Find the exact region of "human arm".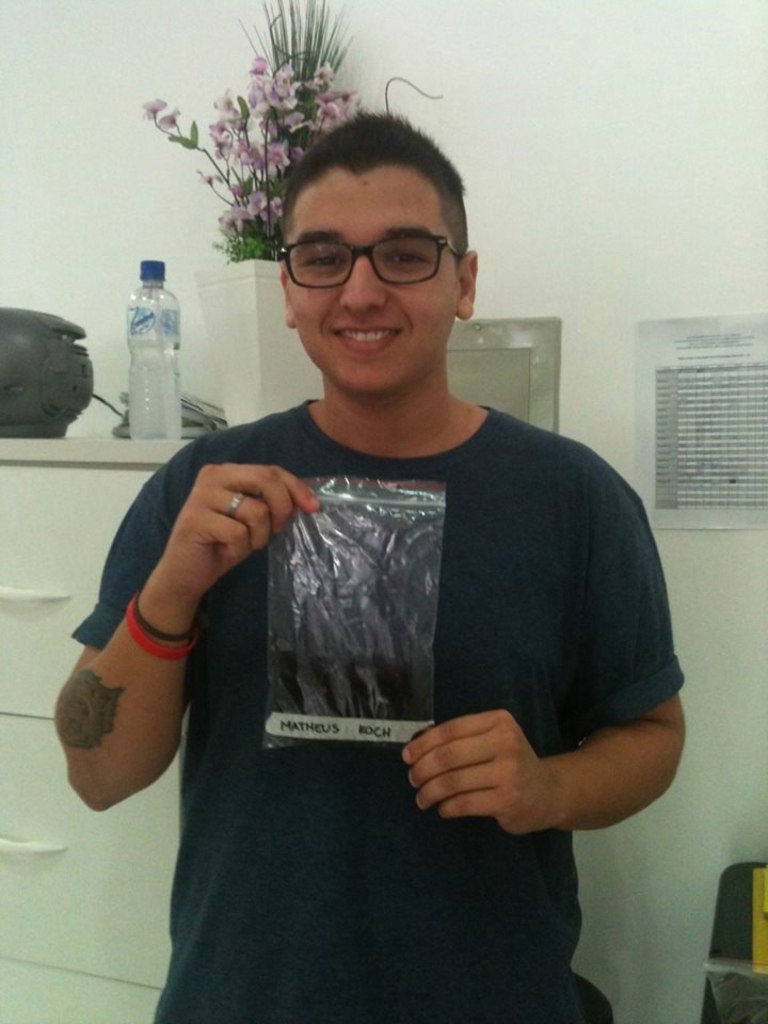
Exact region: l=65, t=442, r=301, b=836.
